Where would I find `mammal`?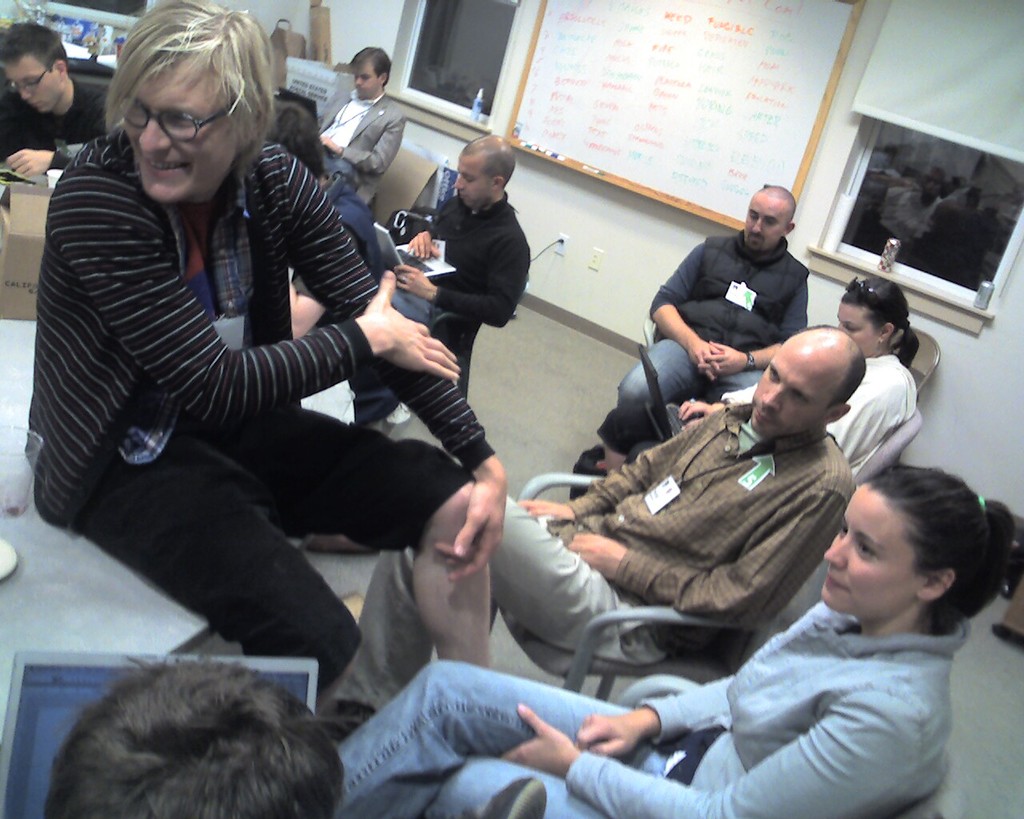
At 591, 282, 918, 475.
